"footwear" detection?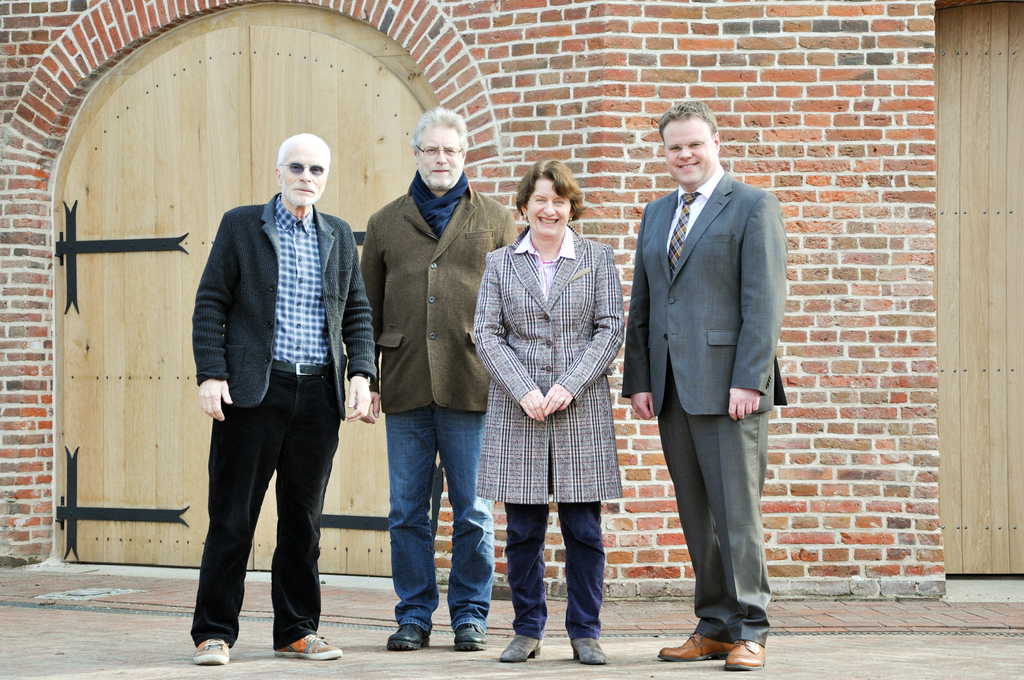
[x1=575, y1=633, x2=606, y2=663]
